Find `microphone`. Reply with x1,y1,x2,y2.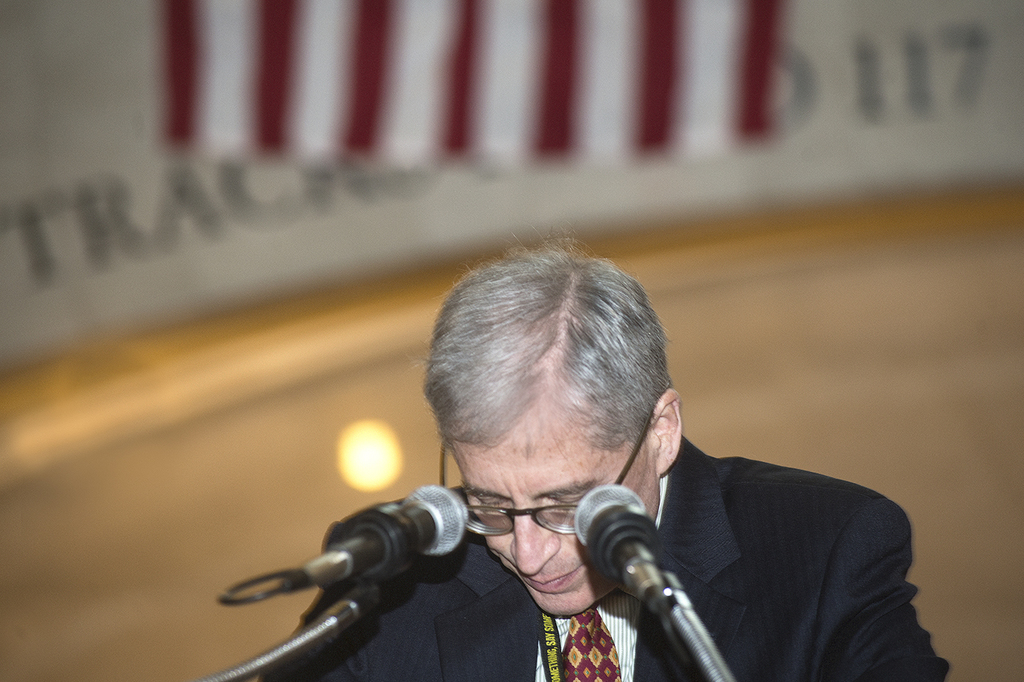
281,483,473,599.
